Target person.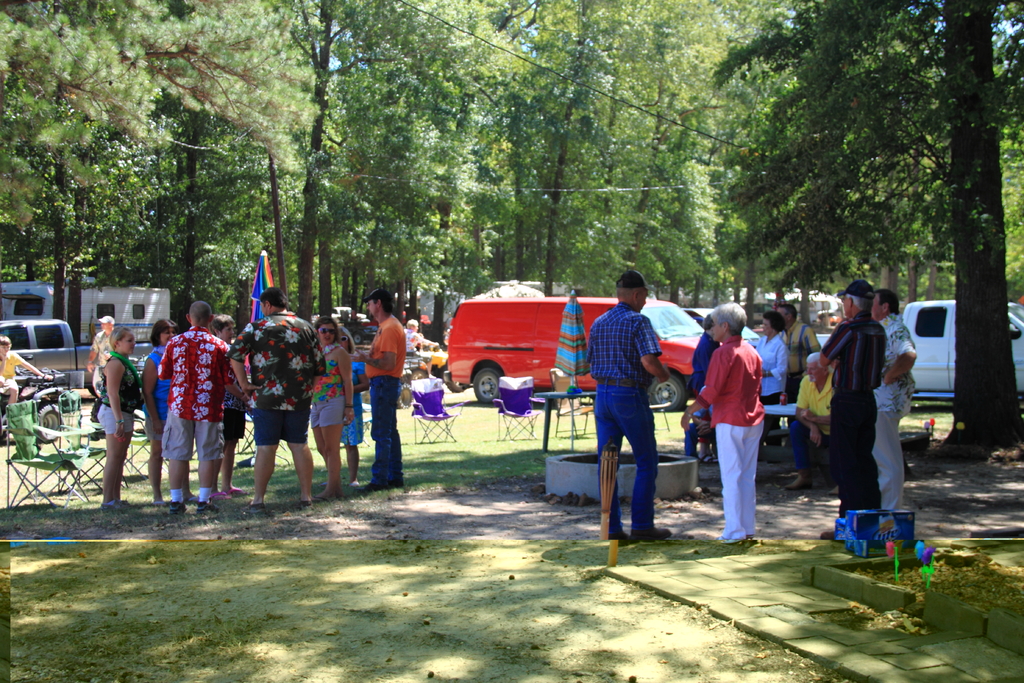
Target region: 681,302,764,548.
